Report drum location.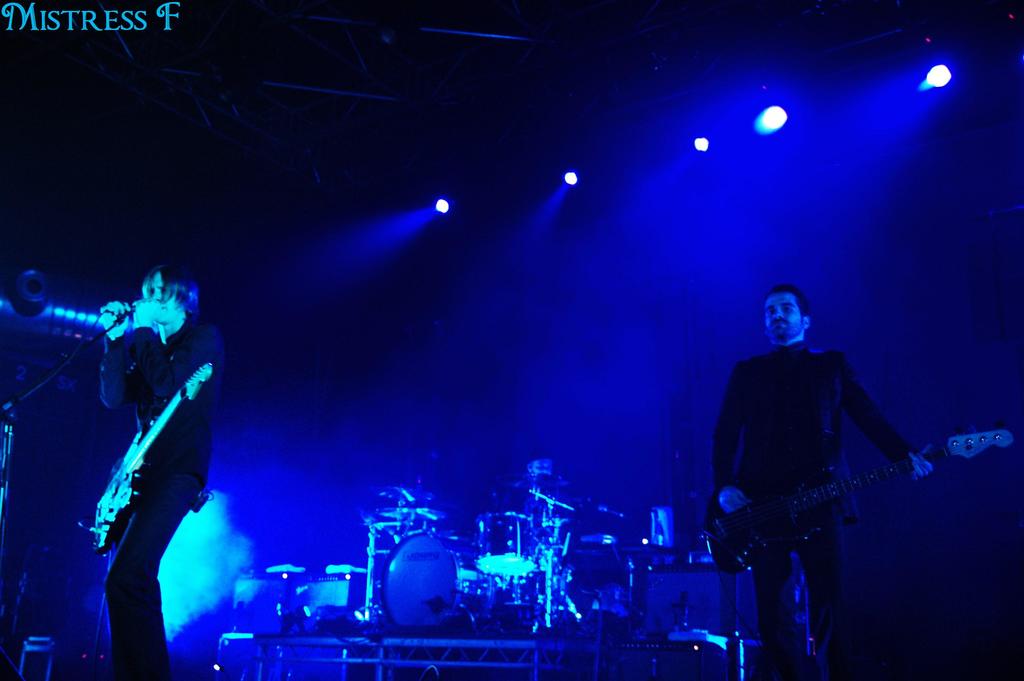
Report: 477 513 536 577.
